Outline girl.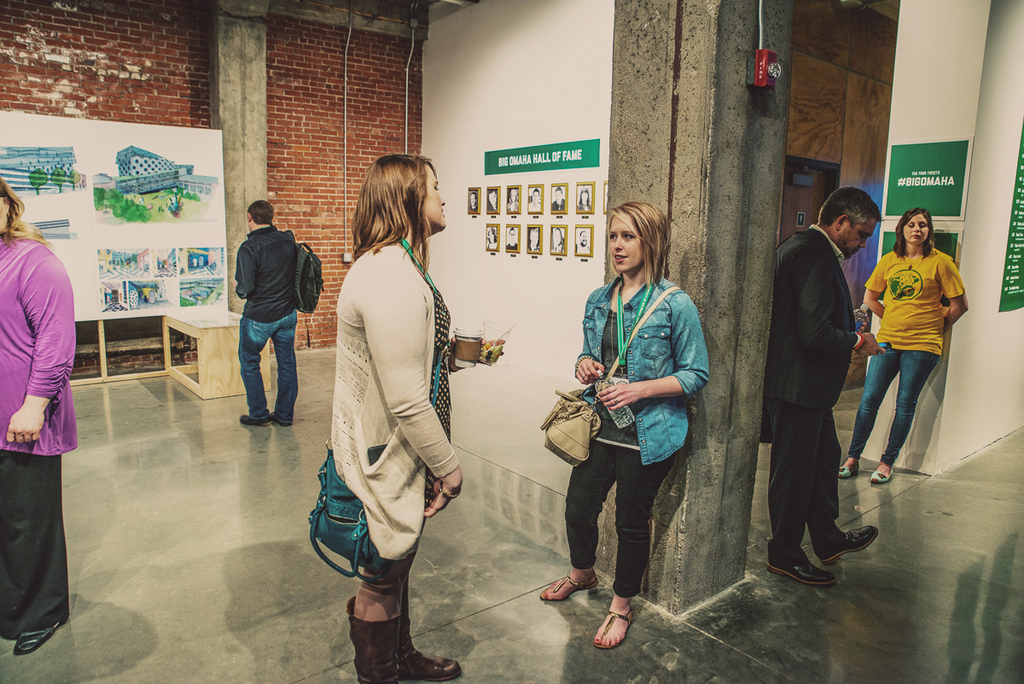
Outline: (left=539, top=196, right=711, bottom=647).
